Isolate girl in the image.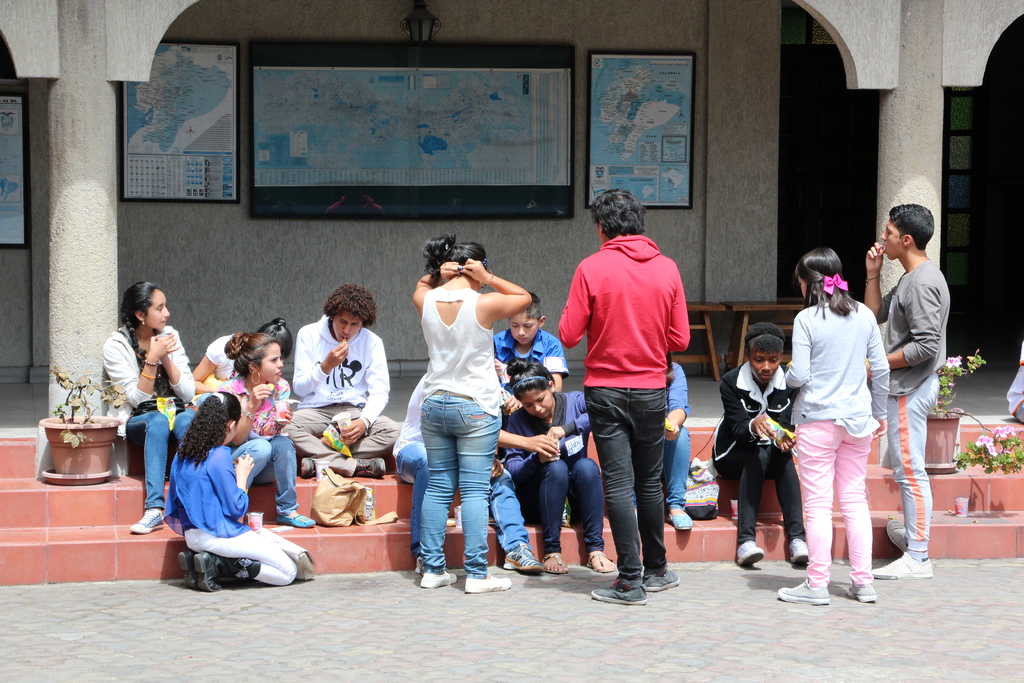
Isolated region: l=496, t=362, r=621, b=573.
